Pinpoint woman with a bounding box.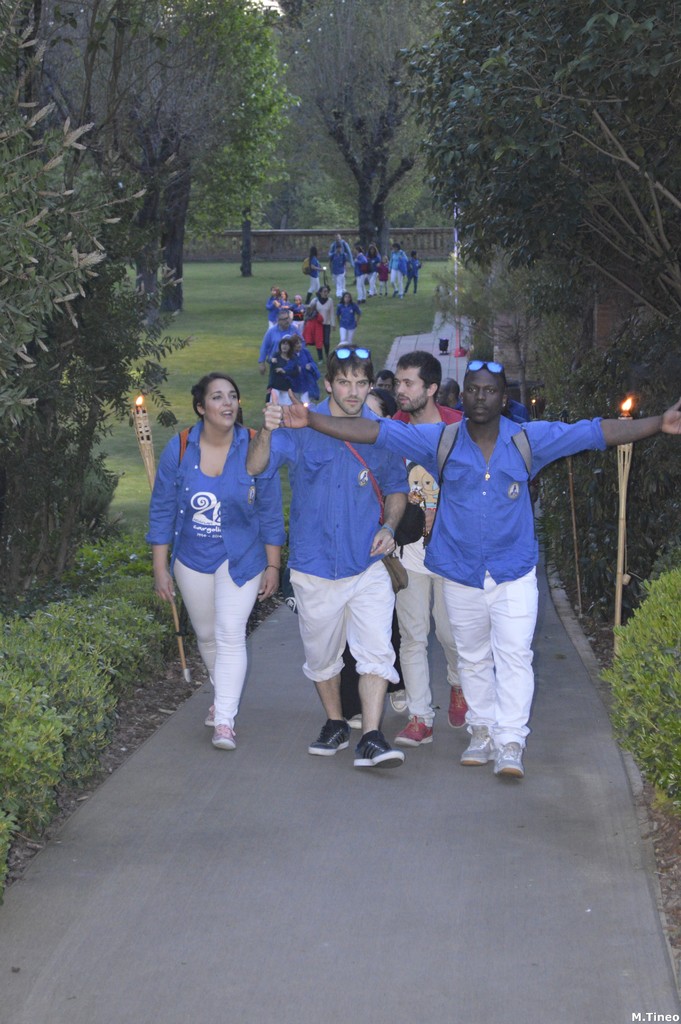
bbox=(150, 376, 302, 748).
